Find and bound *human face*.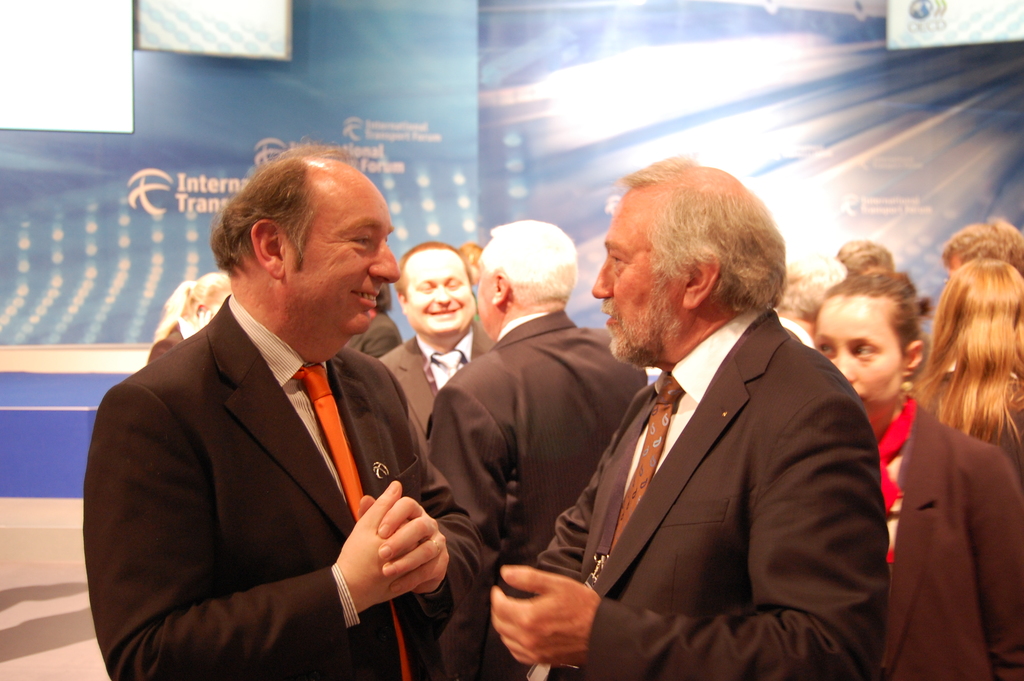
Bound: bbox(281, 177, 398, 336).
